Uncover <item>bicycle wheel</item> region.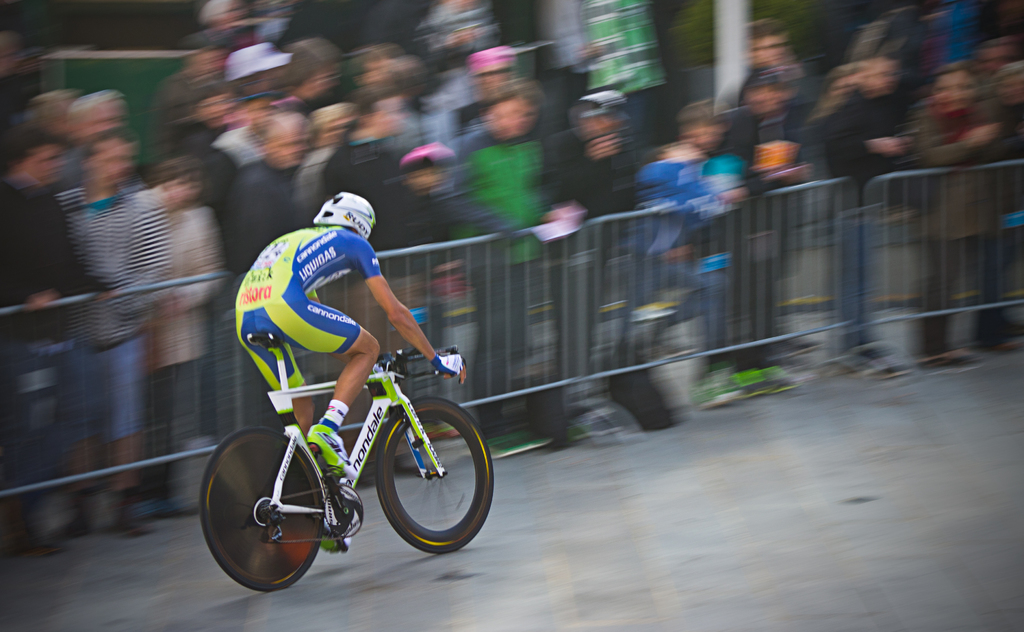
Uncovered: box=[374, 393, 498, 555].
